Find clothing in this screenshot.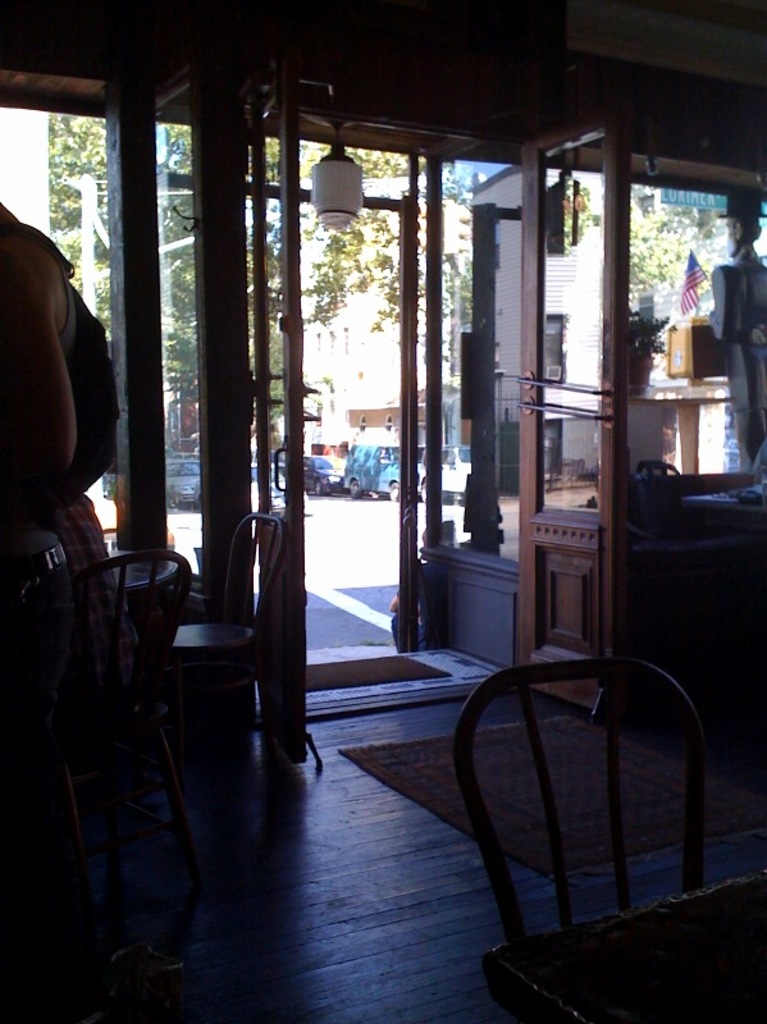
The bounding box for clothing is rect(13, 207, 122, 580).
